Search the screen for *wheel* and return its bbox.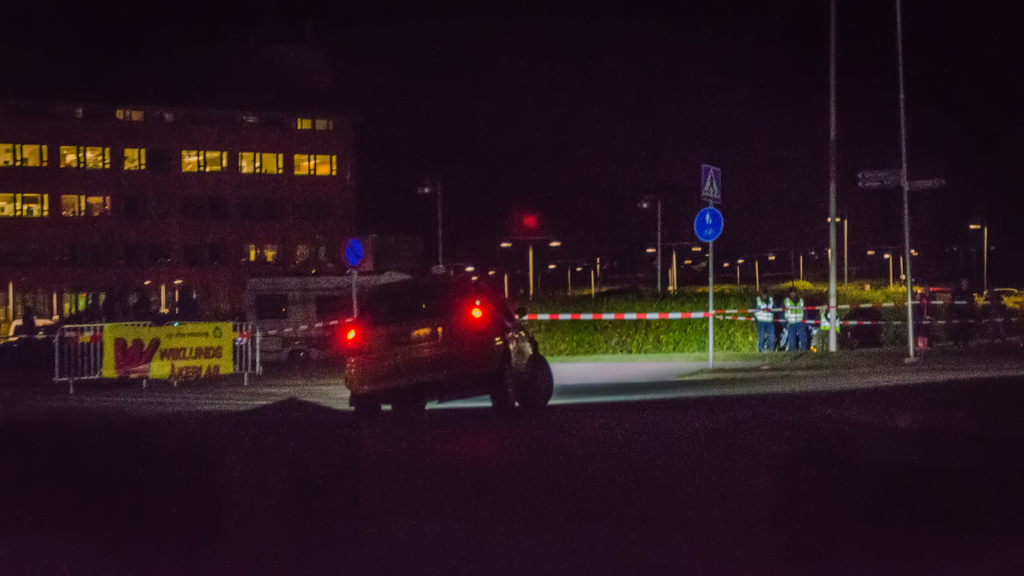
Found: rect(493, 365, 514, 419).
